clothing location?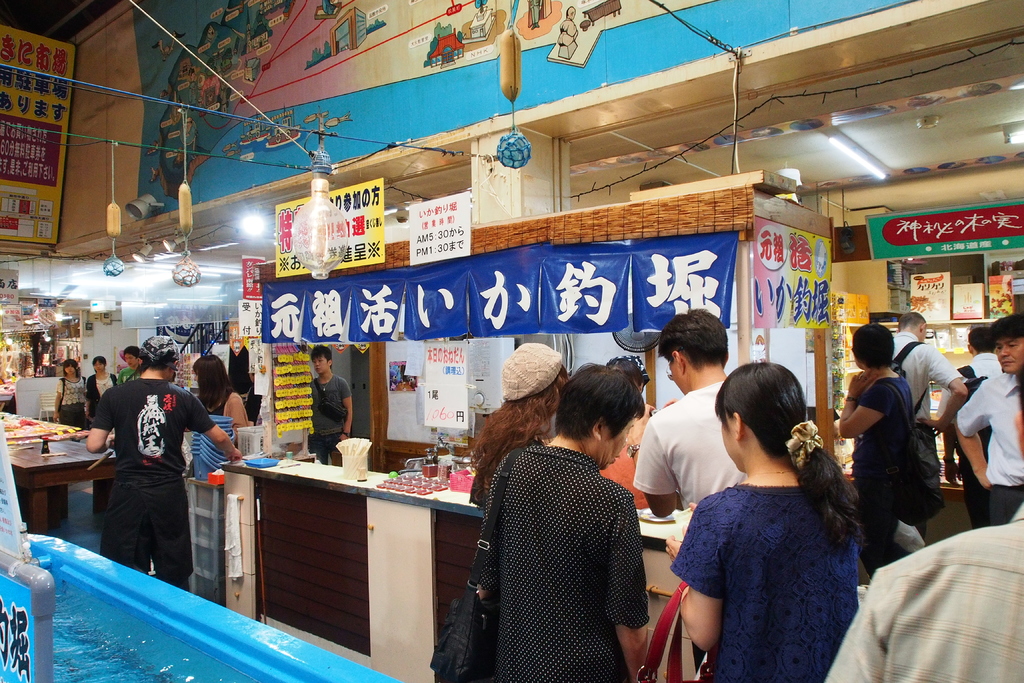
detection(117, 364, 133, 383)
